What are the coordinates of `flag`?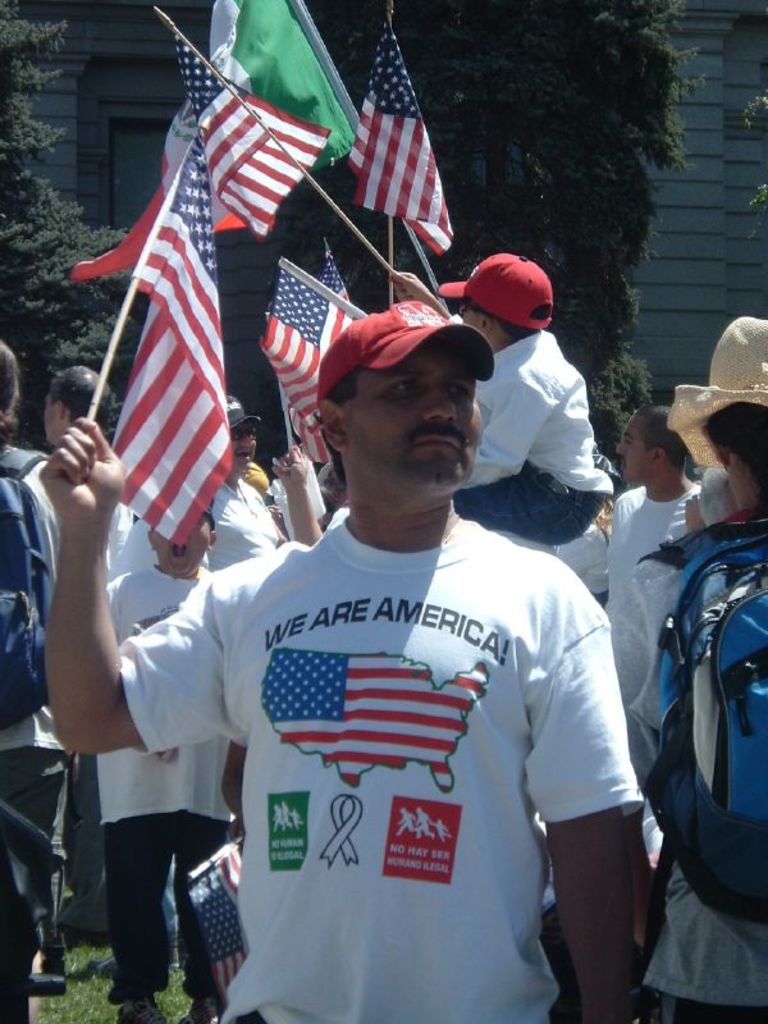
<box>338,0,452,265</box>.
